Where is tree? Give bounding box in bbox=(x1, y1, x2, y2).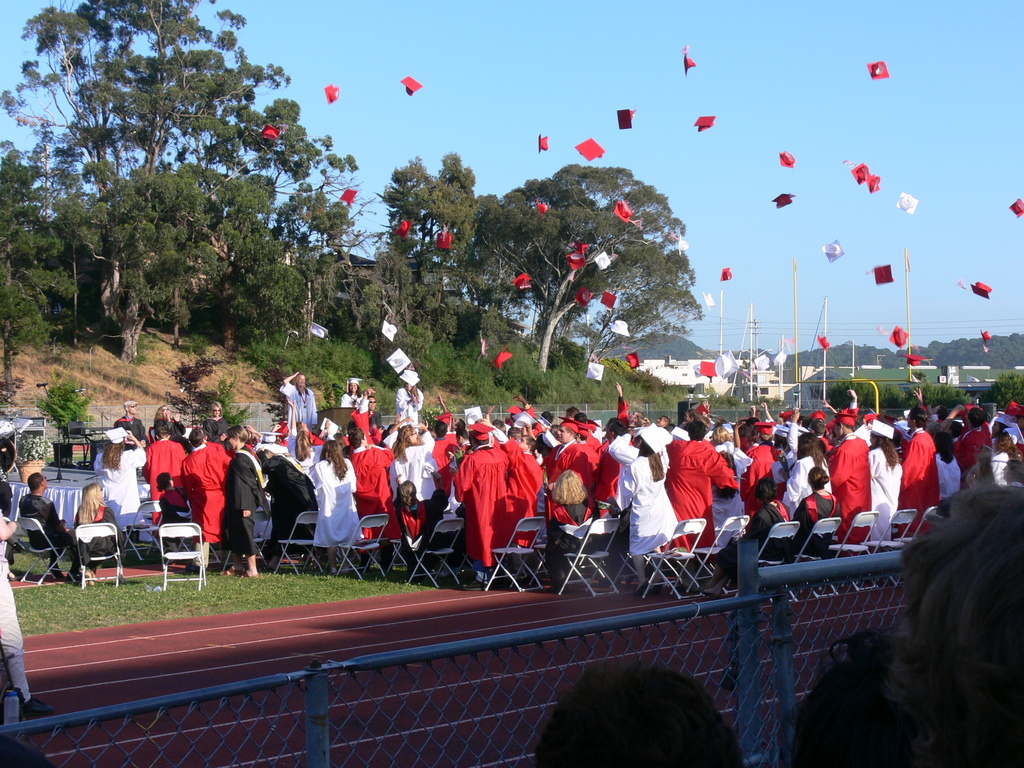
bbox=(428, 145, 706, 382).
